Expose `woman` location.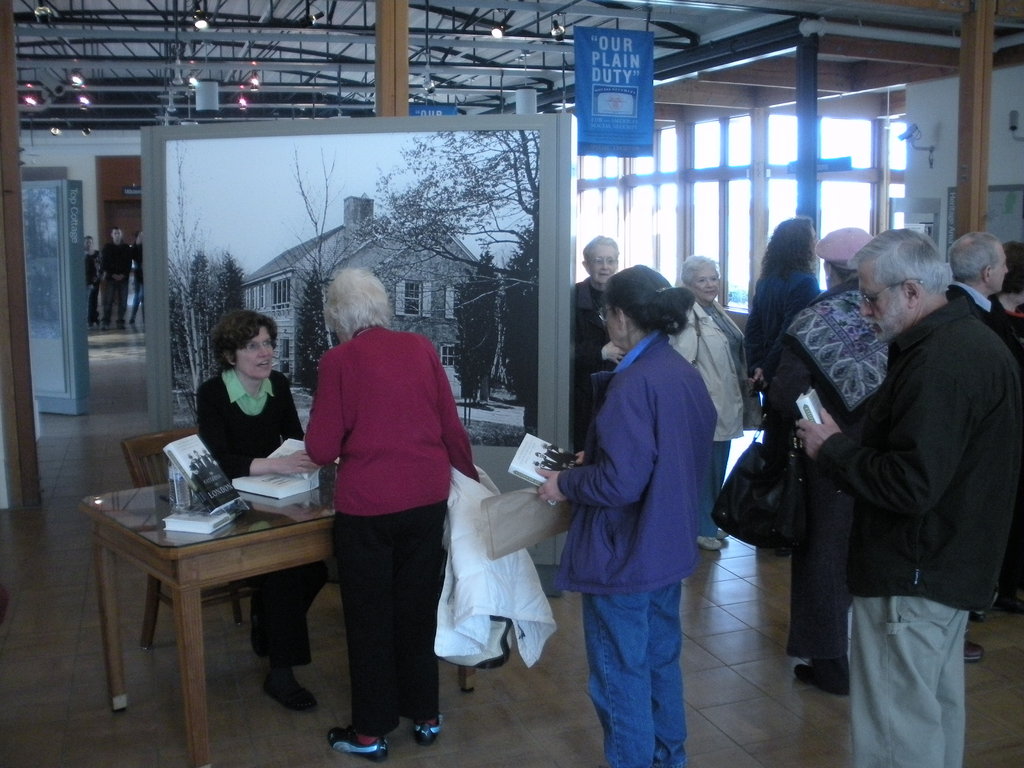
Exposed at locate(567, 236, 630, 458).
